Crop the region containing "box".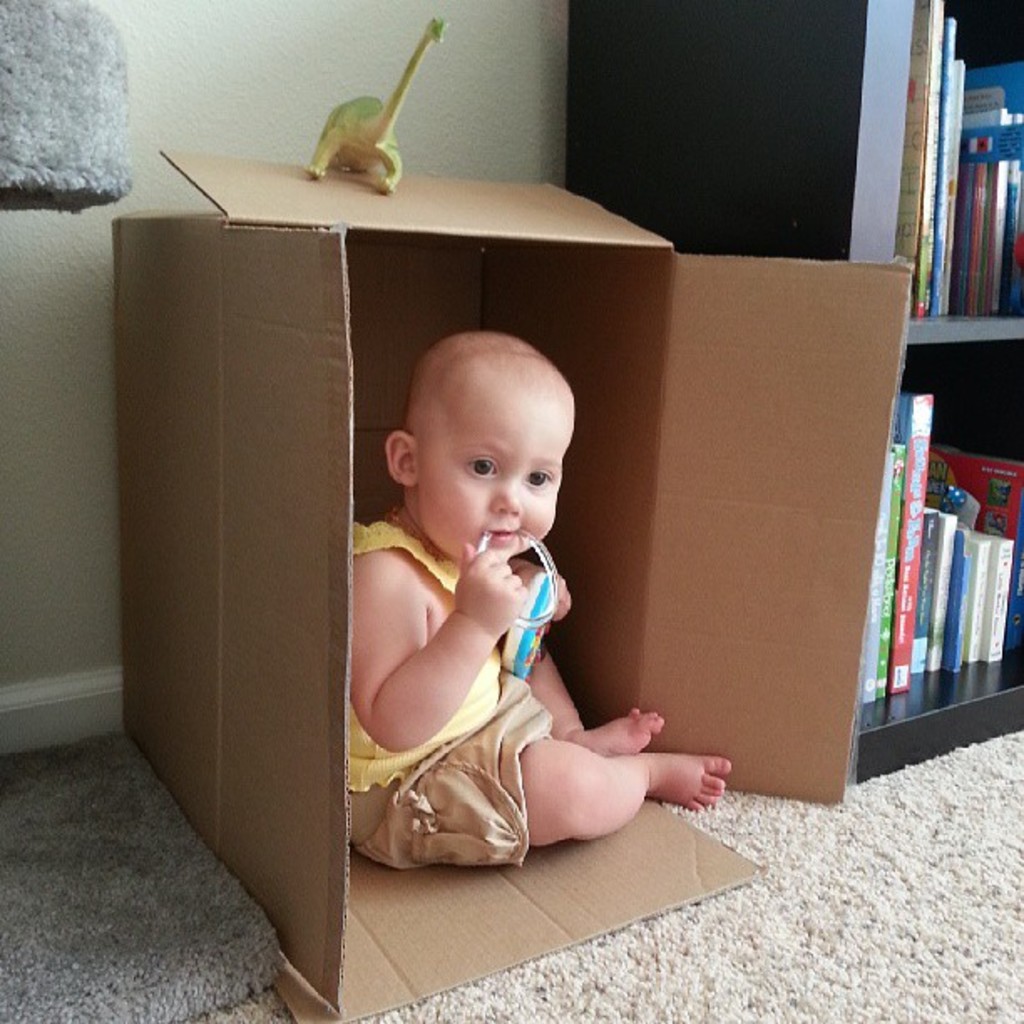
Crop region: l=80, t=142, r=741, b=1017.
